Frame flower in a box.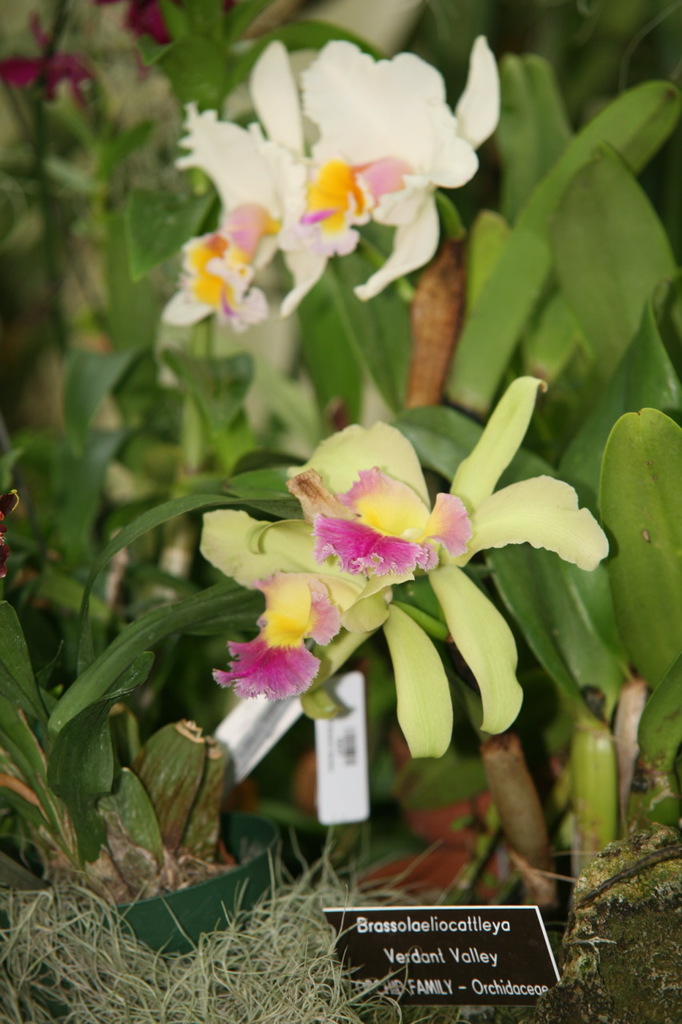
209,394,593,691.
